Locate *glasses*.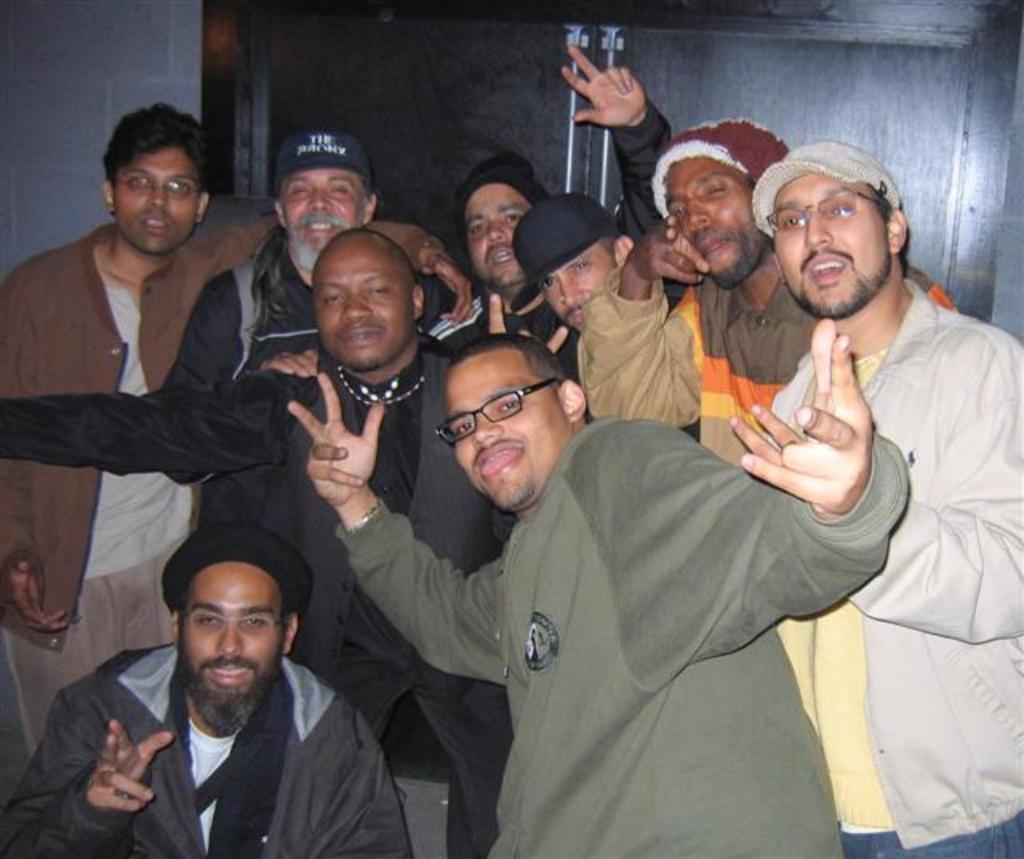
Bounding box: 432 384 570 441.
